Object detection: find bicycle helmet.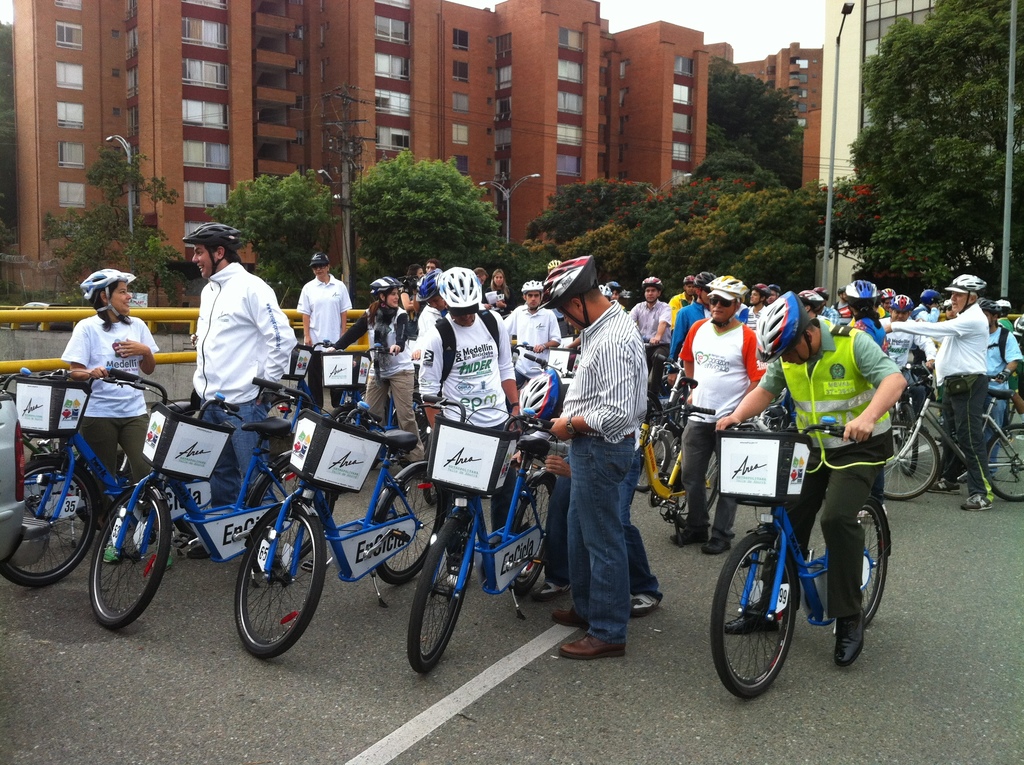
435:265:483:307.
